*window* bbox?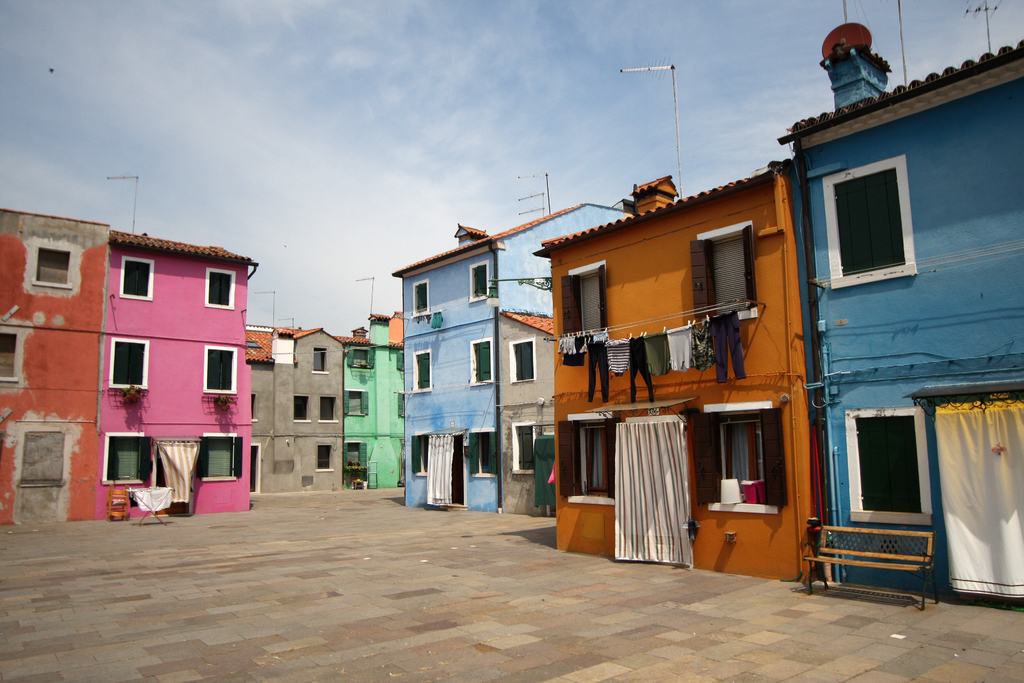
pyautogui.locateOnScreen(196, 431, 244, 484)
